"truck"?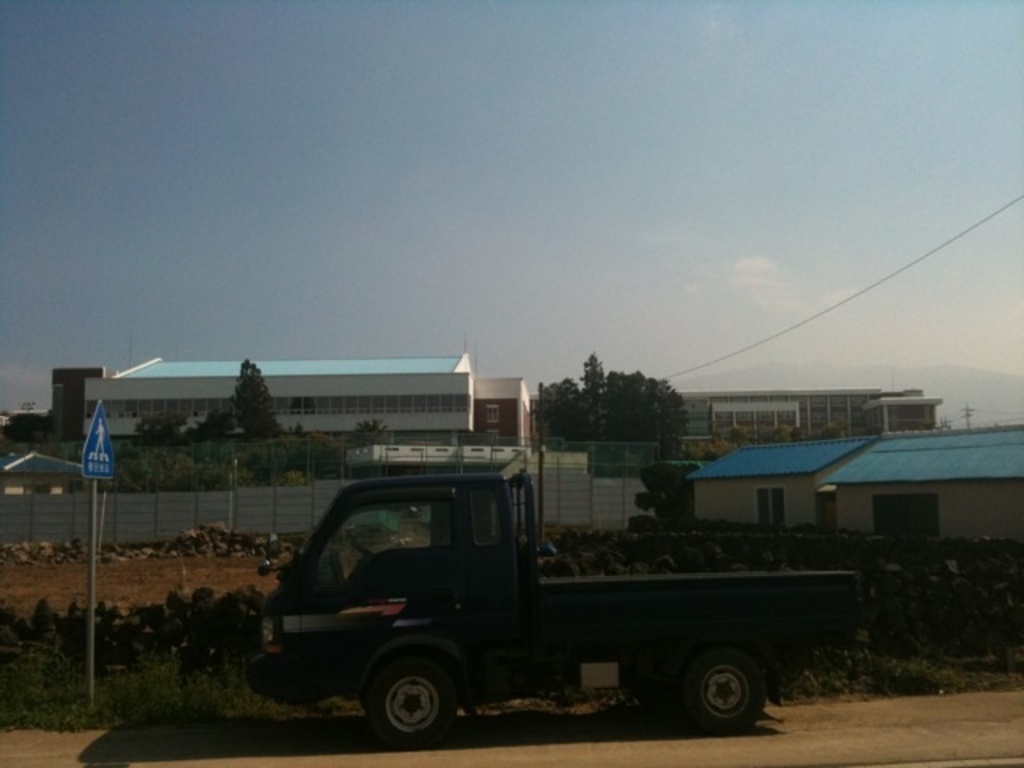
crop(222, 462, 853, 744)
